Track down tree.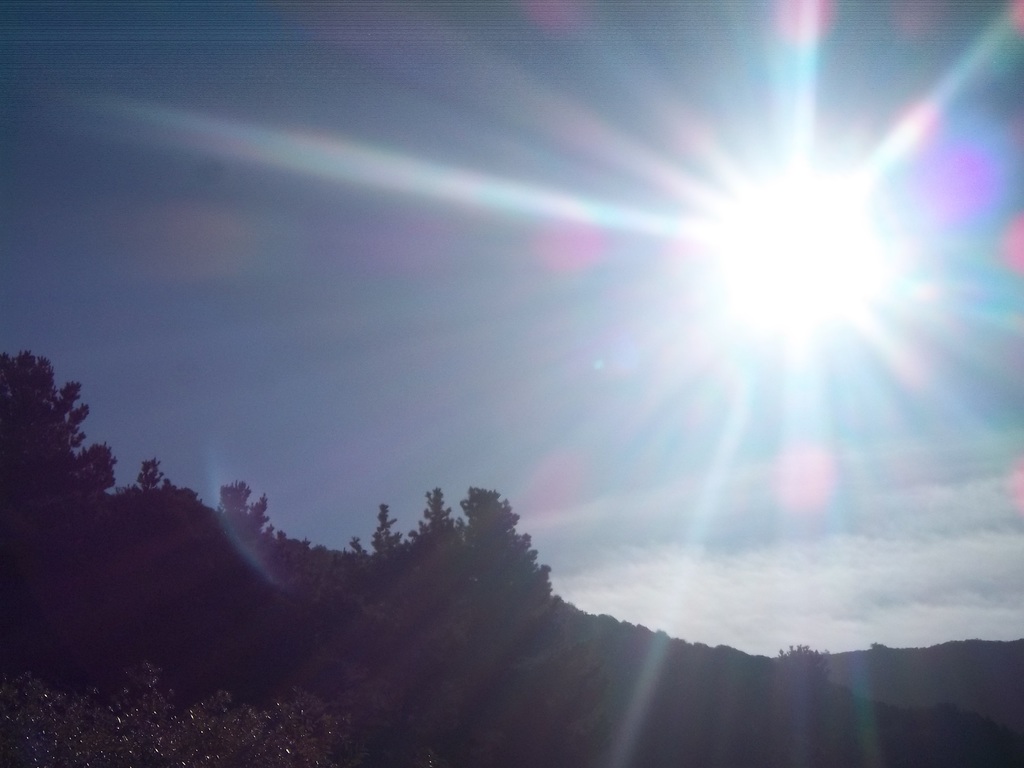
Tracked to 4/344/111/653.
